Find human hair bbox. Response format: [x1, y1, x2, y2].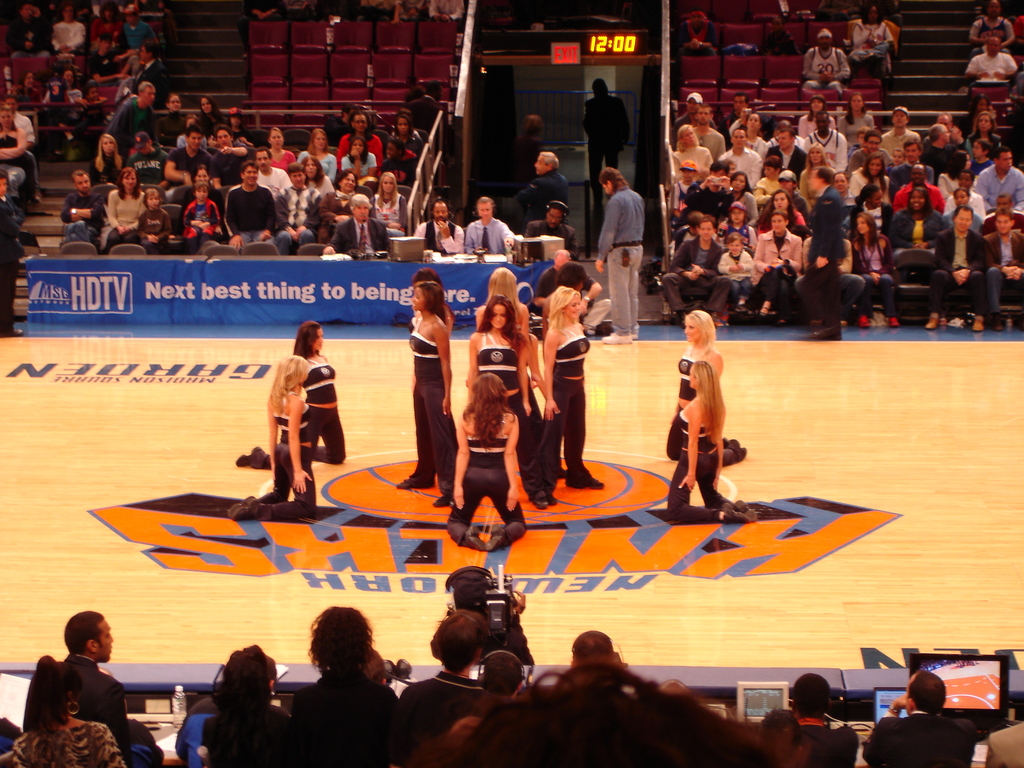
[0, 104, 20, 132].
